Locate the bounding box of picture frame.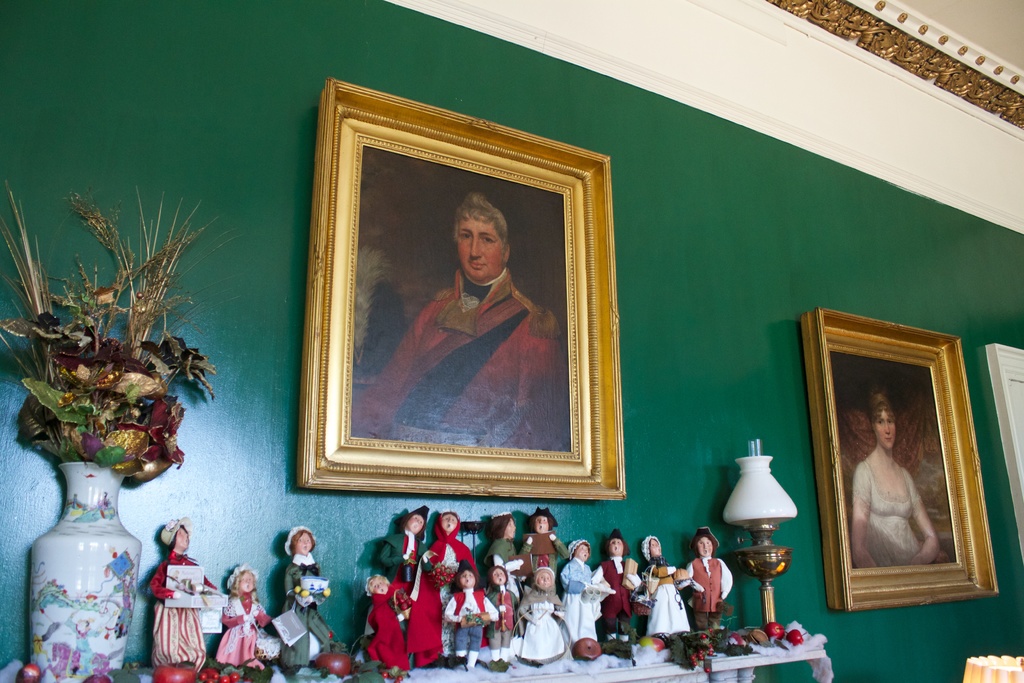
Bounding box: [307,85,622,507].
